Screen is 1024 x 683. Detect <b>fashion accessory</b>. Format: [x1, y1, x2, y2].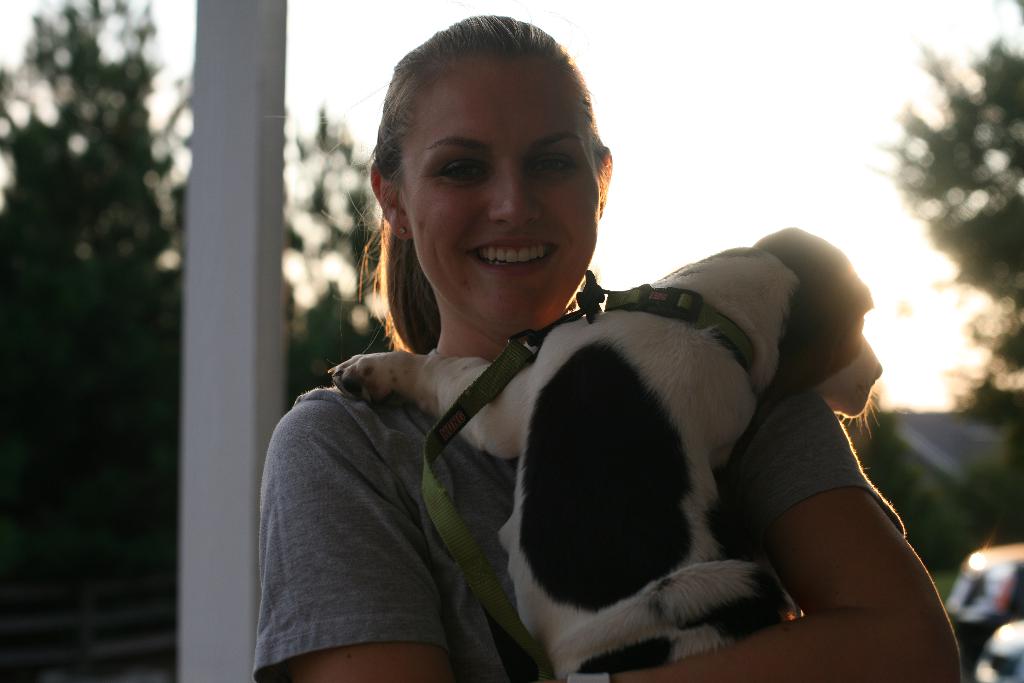
[419, 268, 757, 682].
